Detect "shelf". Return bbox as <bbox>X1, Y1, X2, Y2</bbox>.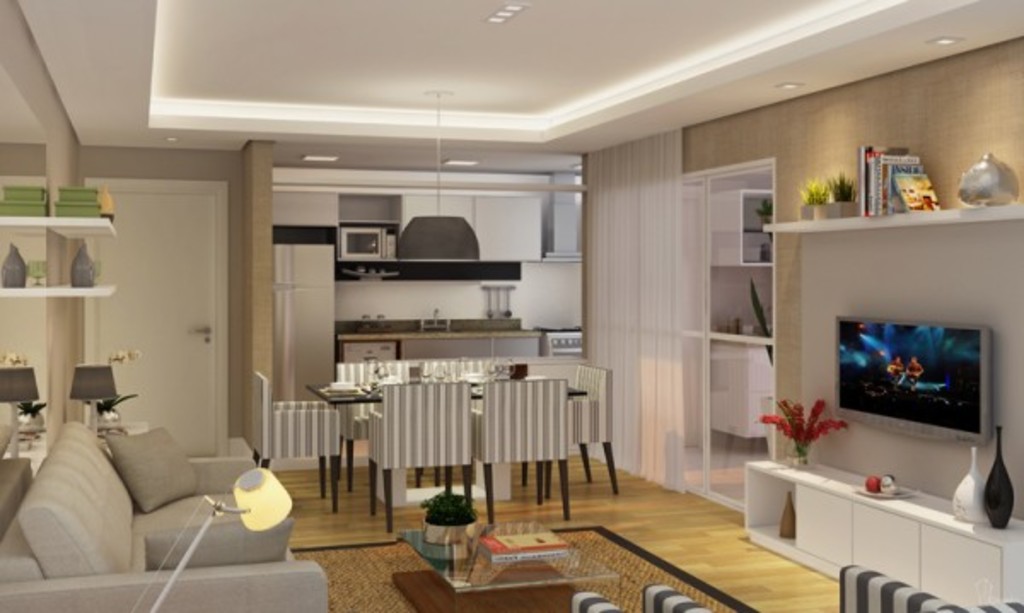
<bbox>777, 188, 1022, 242</bbox>.
